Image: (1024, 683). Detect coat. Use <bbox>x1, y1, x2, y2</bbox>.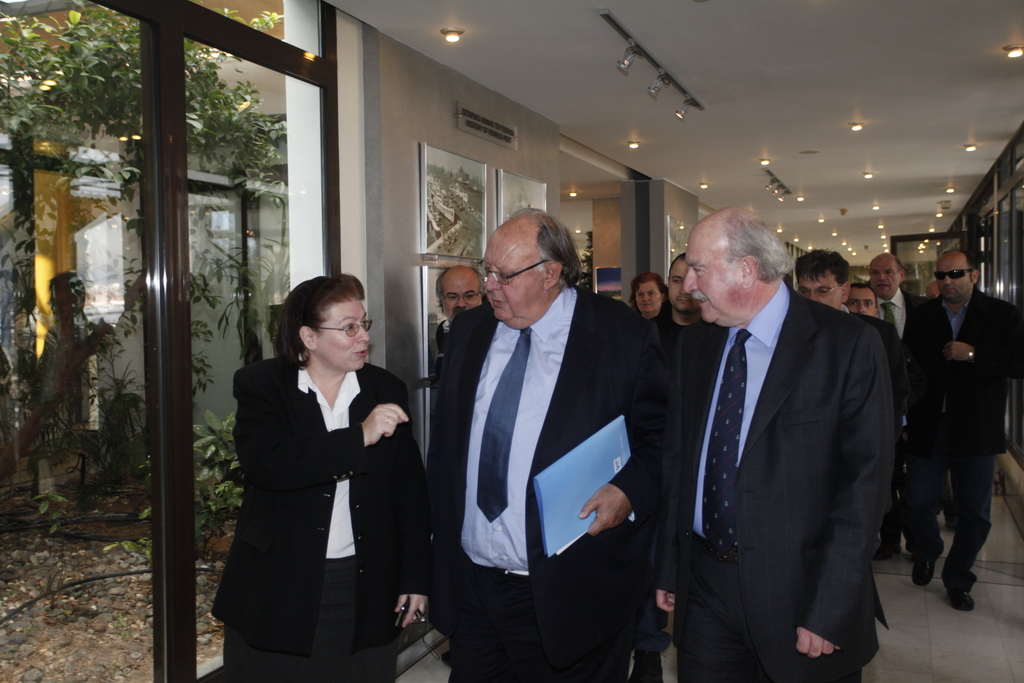
<bbox>216, 317, 417, 641</bbox>.
